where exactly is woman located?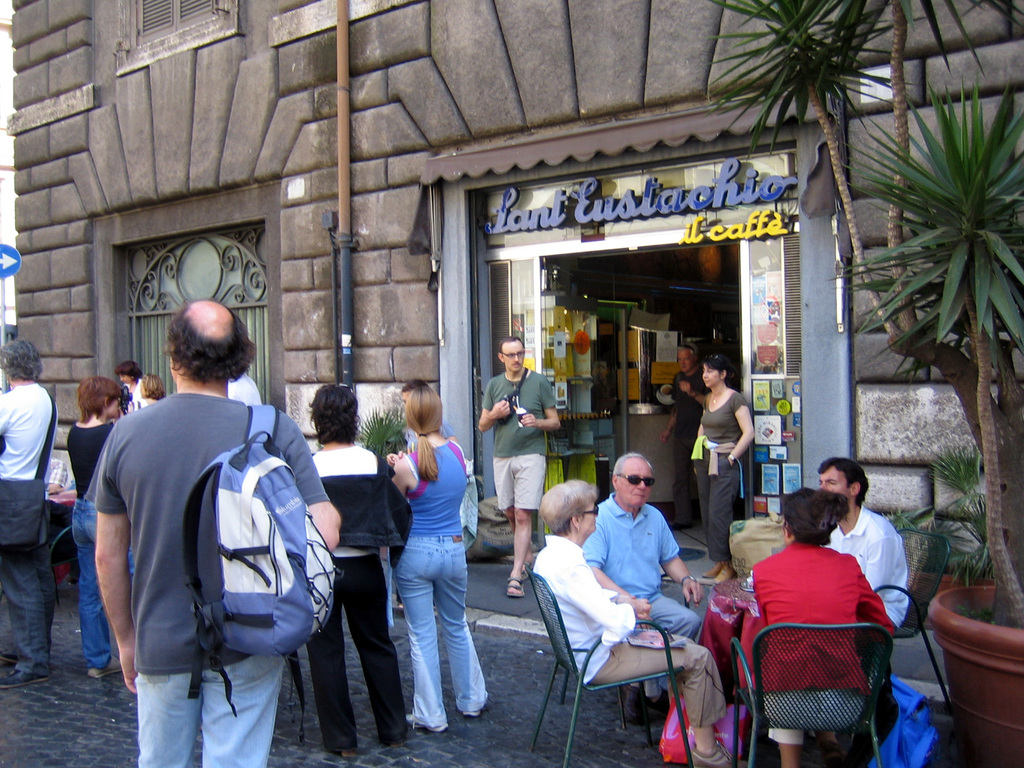
Its bounding box is <region>67, 376, 127, 672</region>.
